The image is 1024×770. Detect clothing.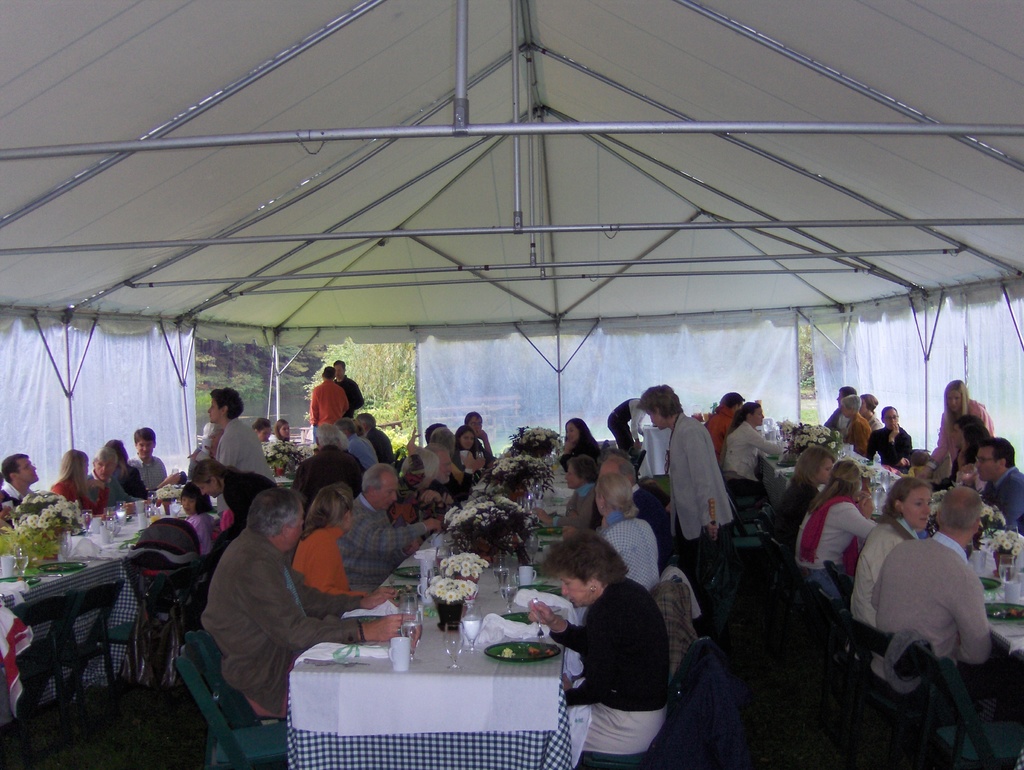
Detection: [306,381,347,431].
